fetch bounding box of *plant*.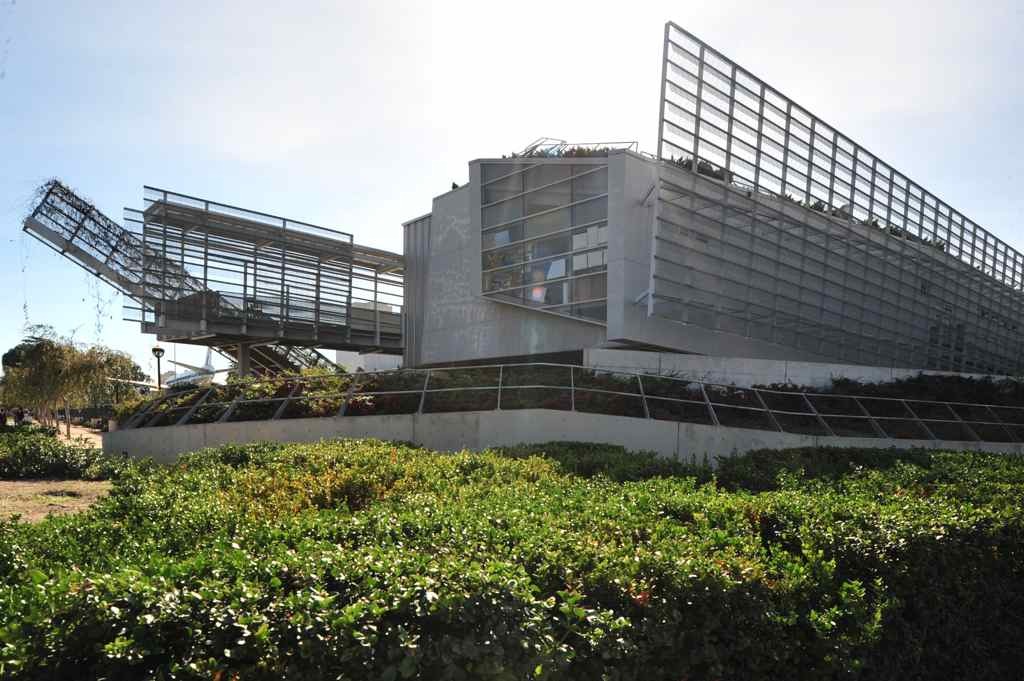
Bbox: bbox=(520, 595, 637, 679).
